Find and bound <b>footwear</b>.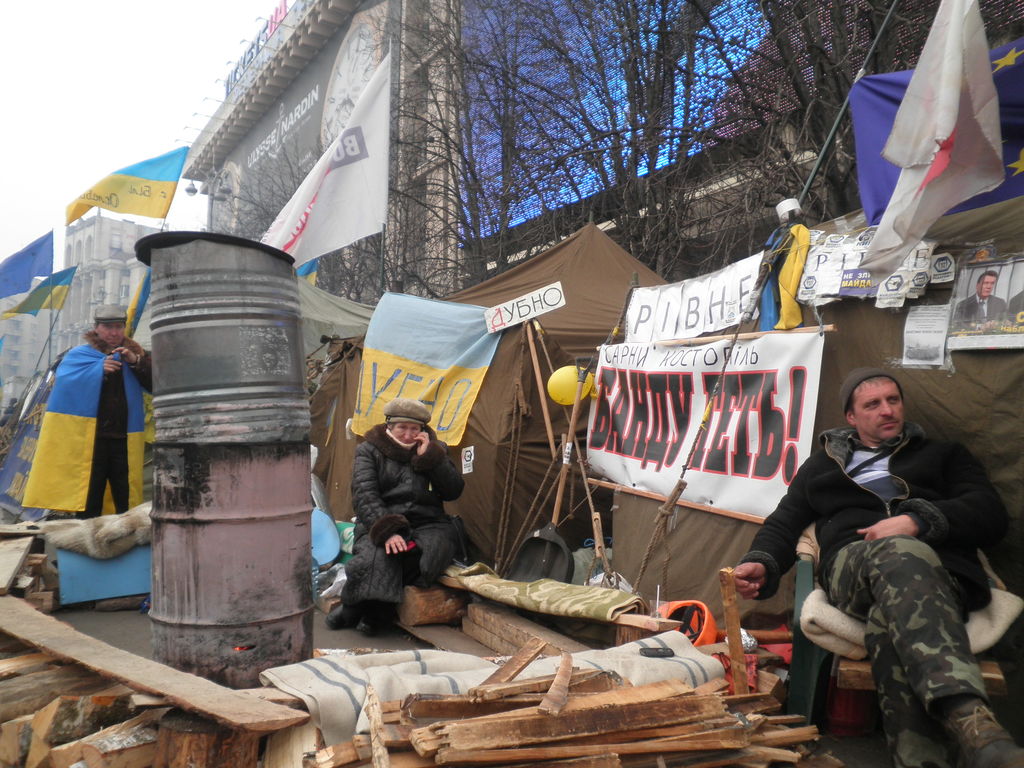
Bound: (x1=355, y1=610, x2=390, y2=644).
